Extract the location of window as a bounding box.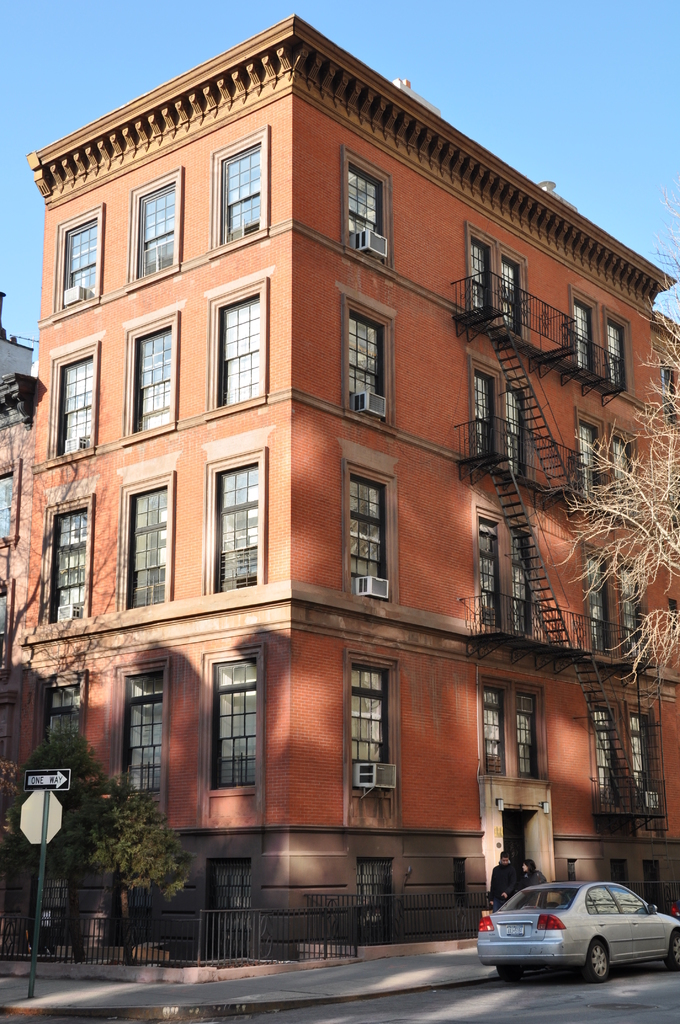
l=136, t=182, r=180, b=280.
